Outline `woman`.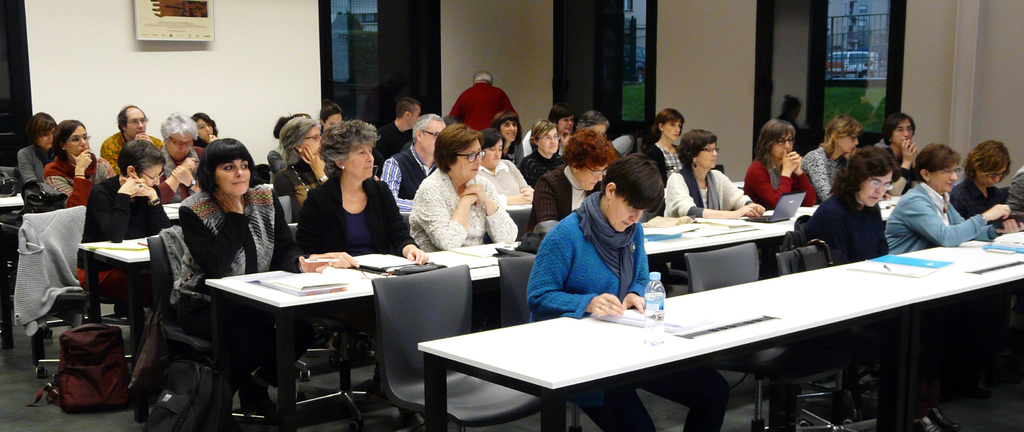
Outline: (left=798, top=118, right=858, bottom=203).
